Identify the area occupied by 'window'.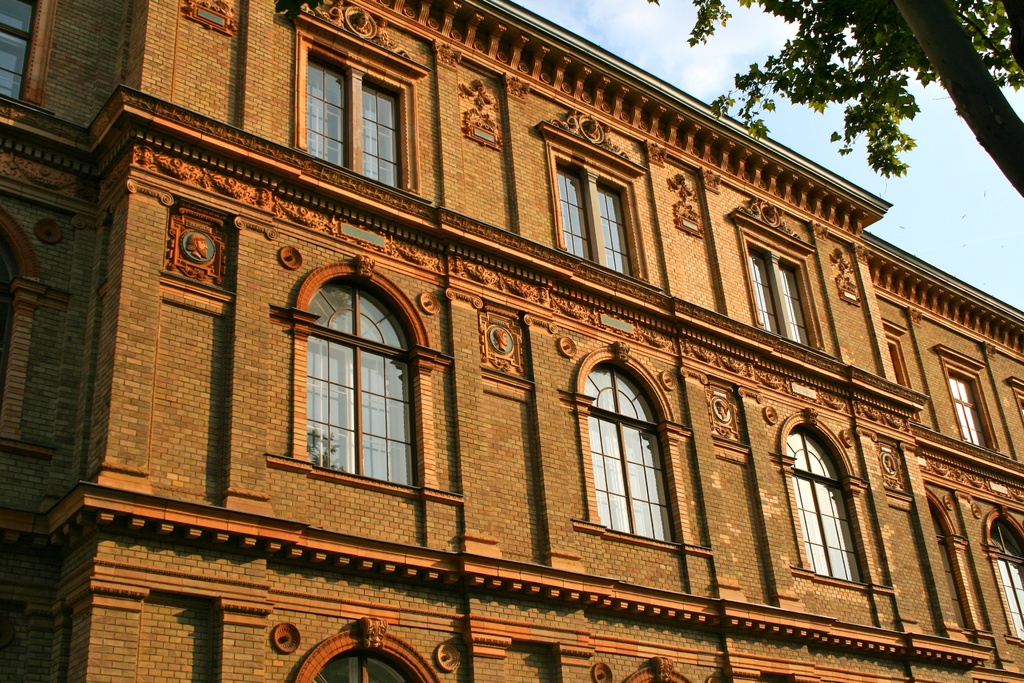
Area: (563, 336, 714, 554).
